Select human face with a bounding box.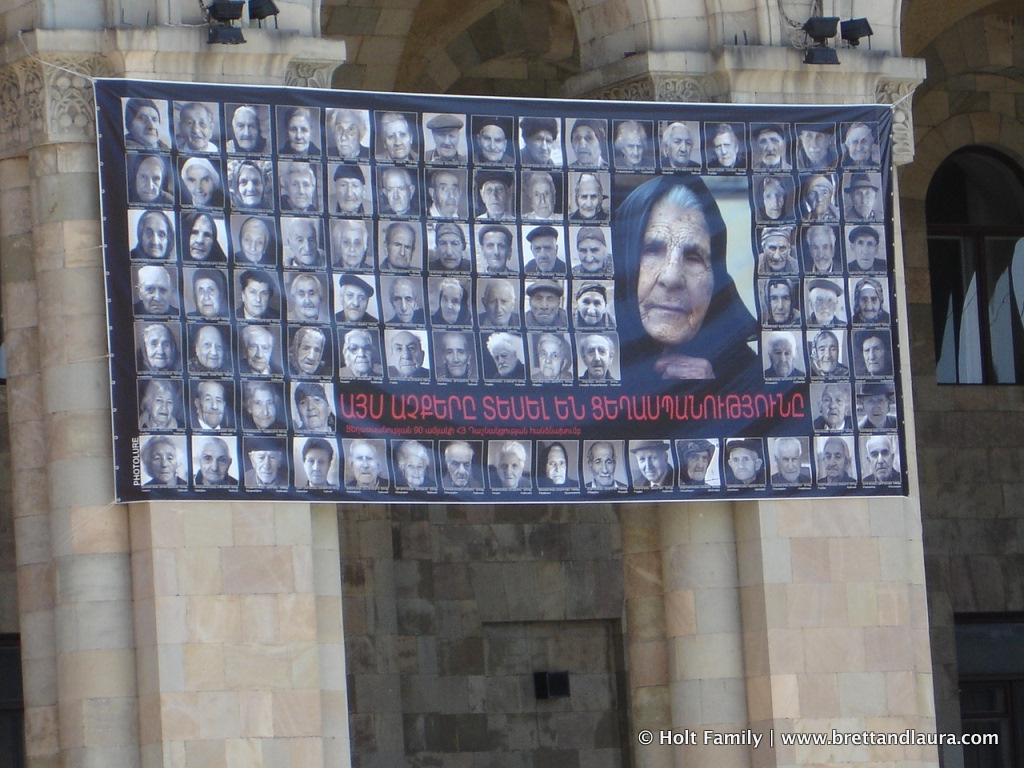
{"left": 806, "top": 187, "right": 827, "bottom": 210}.
